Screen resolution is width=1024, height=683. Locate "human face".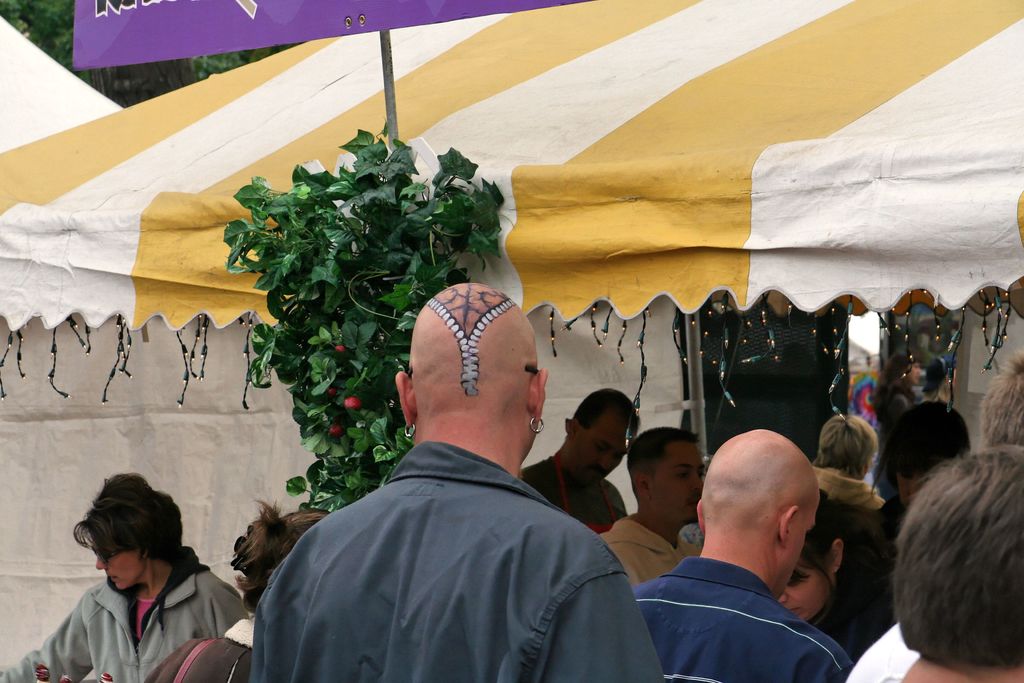
l=785, t=555, r=824, b=623.
